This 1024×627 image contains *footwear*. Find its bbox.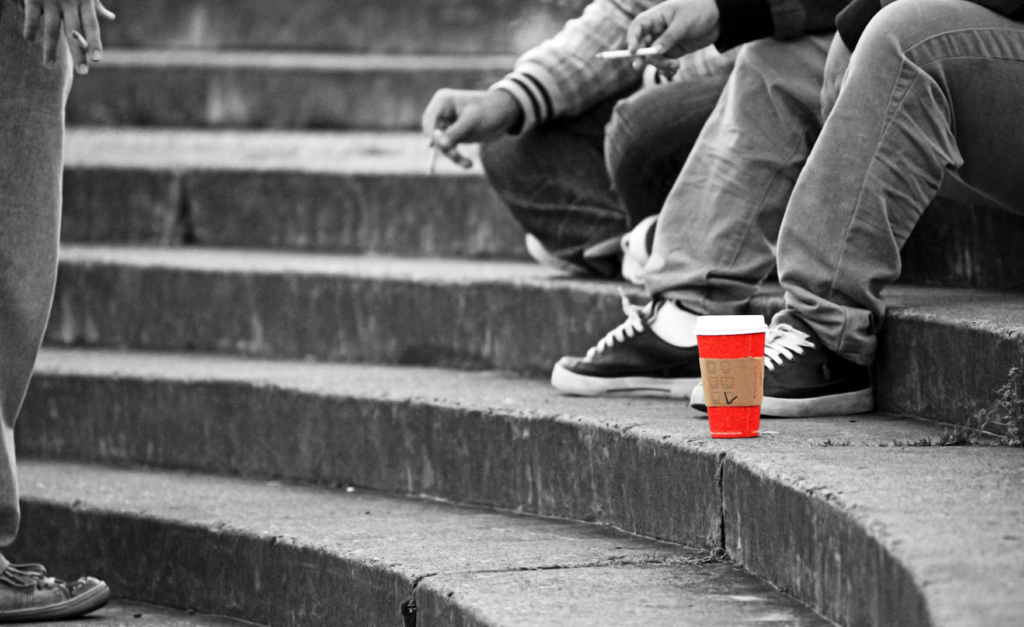
detection(689, 315, 876, 417).
